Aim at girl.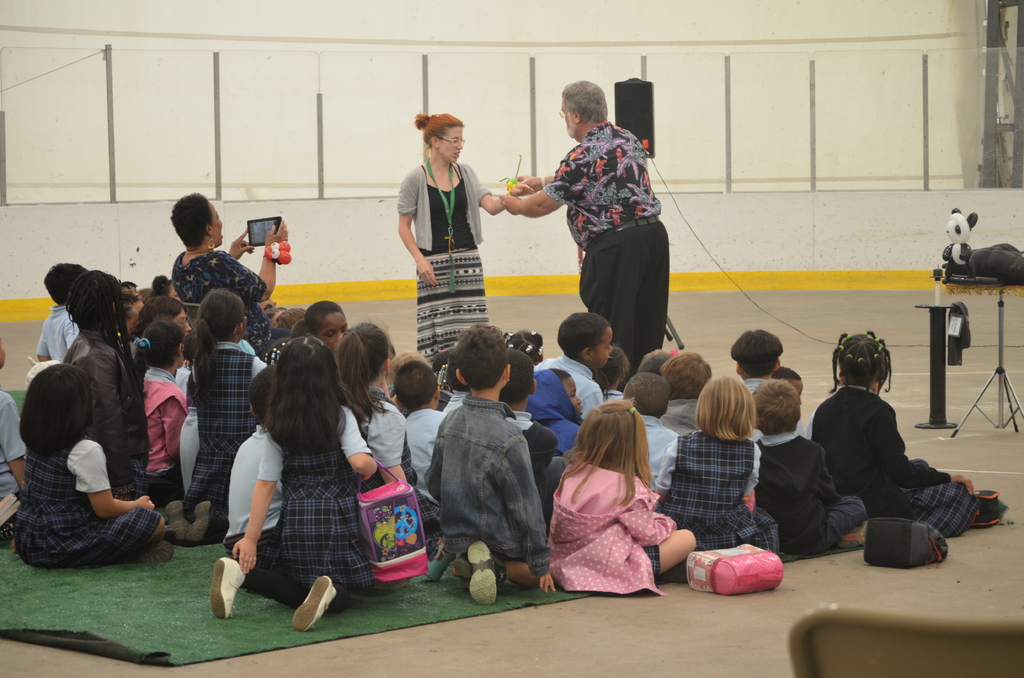
Aimed at {"left": 660, "top": 375, "right": 778, "bottom": 579}.
